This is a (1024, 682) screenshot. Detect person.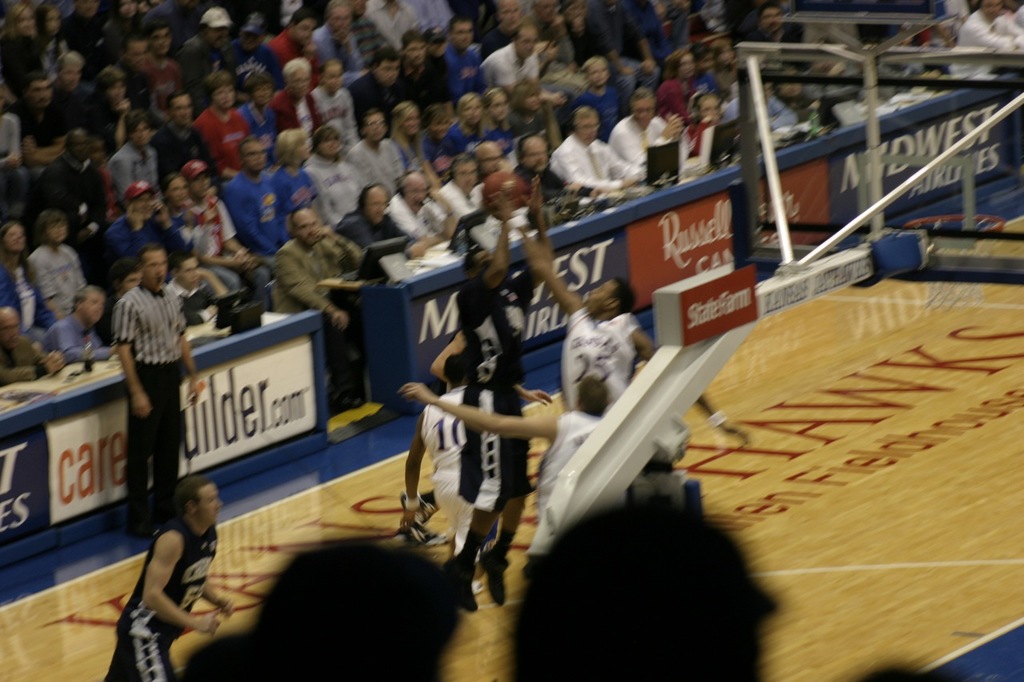
l=394, t=172, r=462, b=250.
